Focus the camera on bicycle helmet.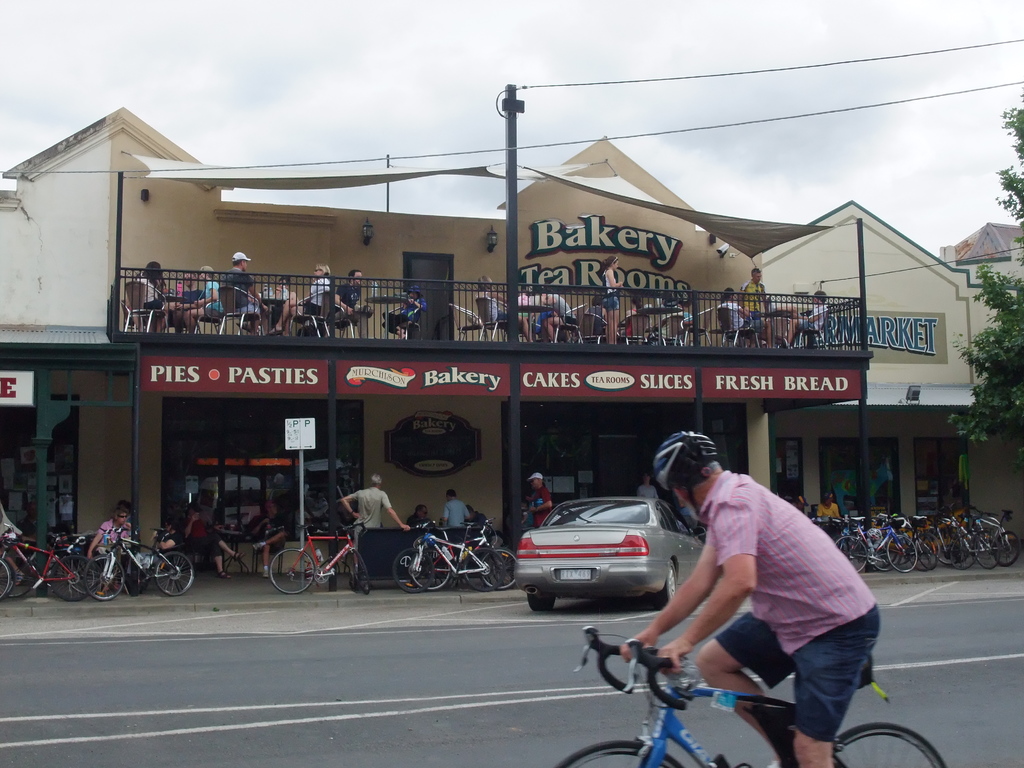
Focus region: (left=652, top=430, right=715, bottom=498).
